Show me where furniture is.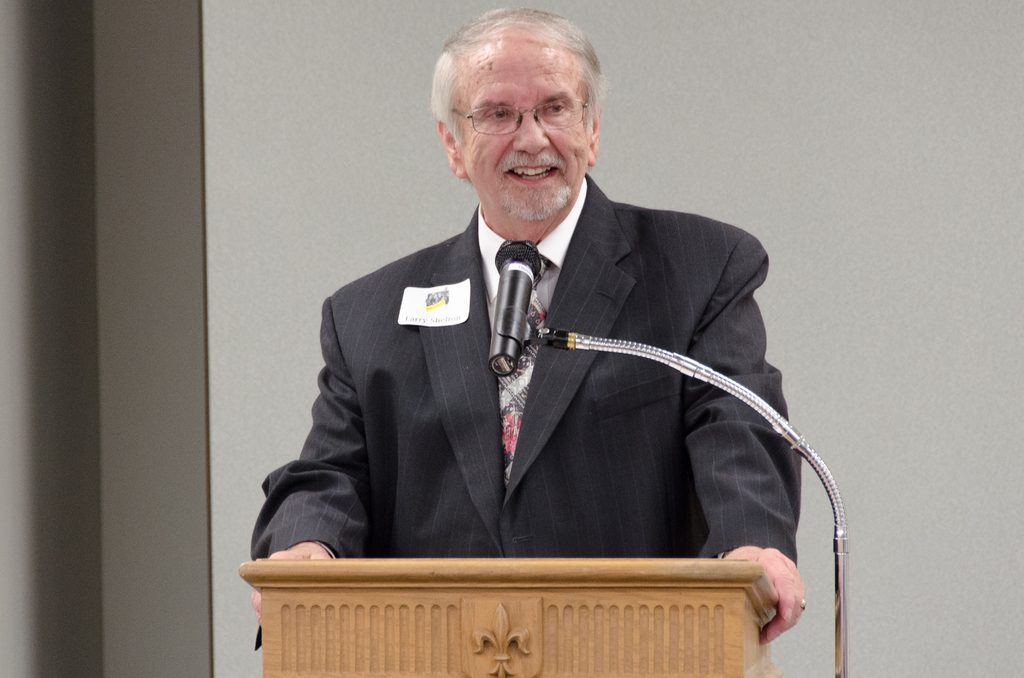
furniture is at (x1=239, y1=560, x2=778, y2=677).
